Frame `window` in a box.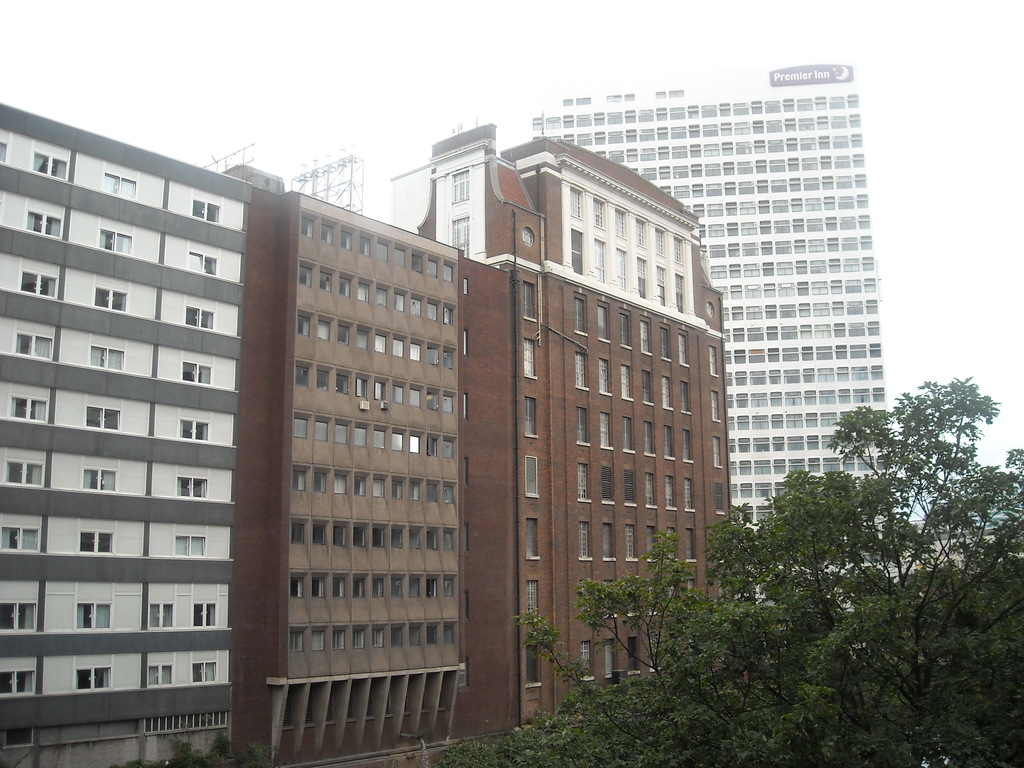
{"x1": 451, "y1": 169, "x2": 468, "y2": 203}.
